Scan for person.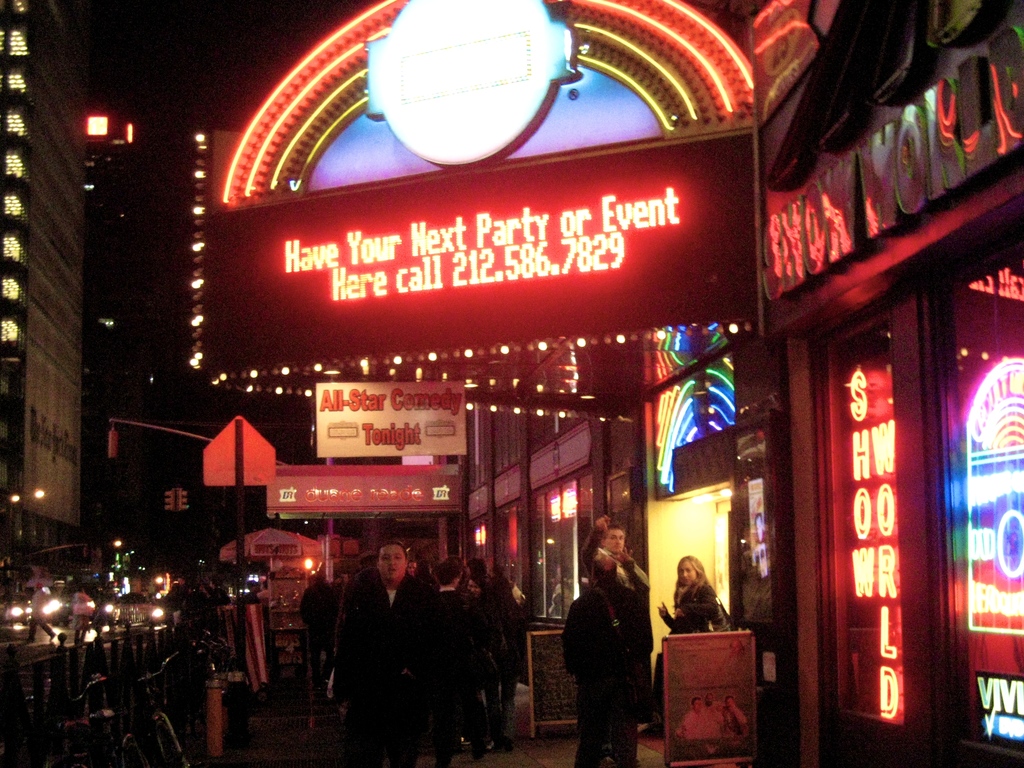
Scan result: (x1=431, y1=565, x2=495, y2=760).
